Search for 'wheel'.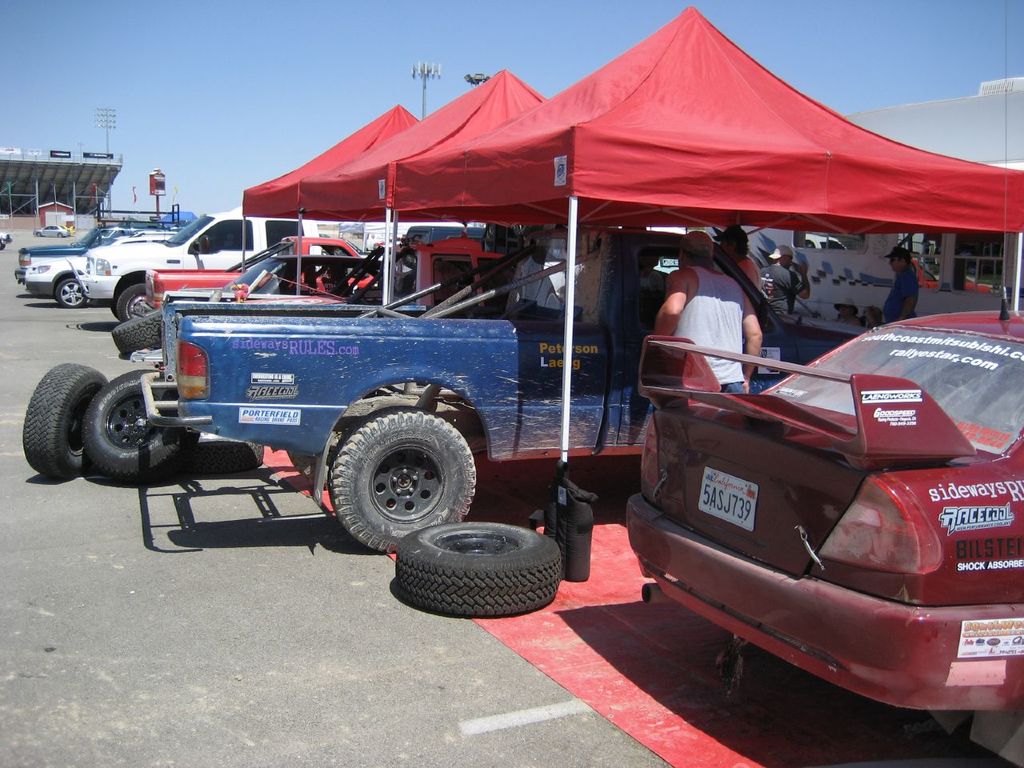
Found at [x1=54, y1=276, x2=91, y2=306].
